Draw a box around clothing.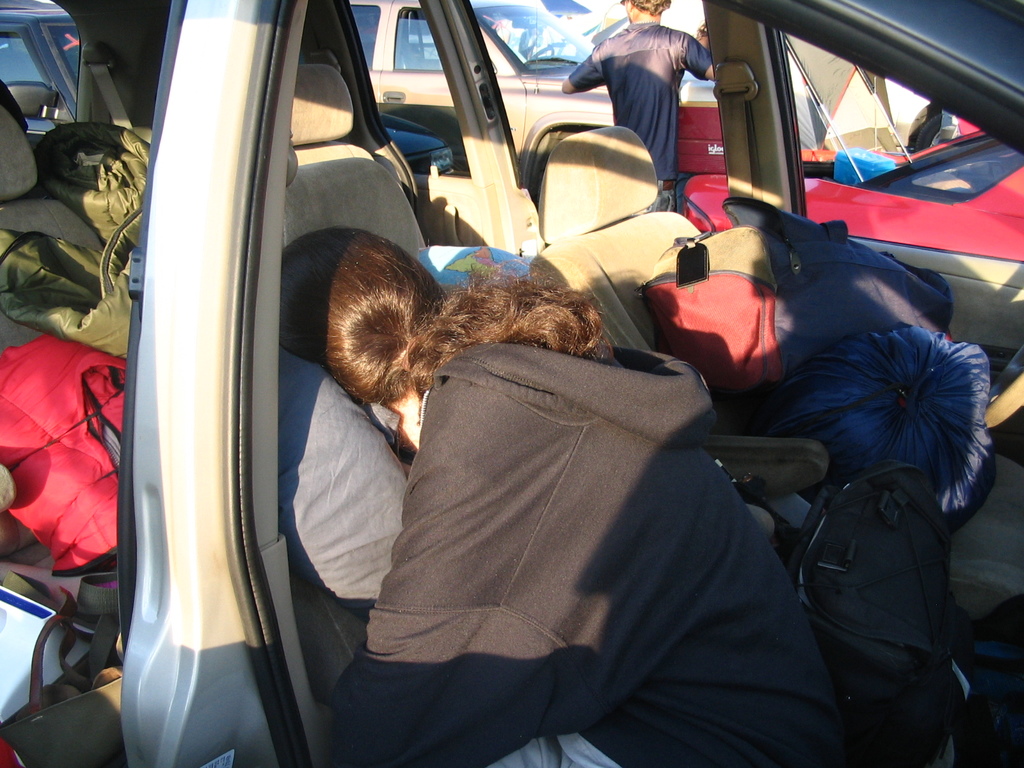
locate(331, 342, 844, 767).
